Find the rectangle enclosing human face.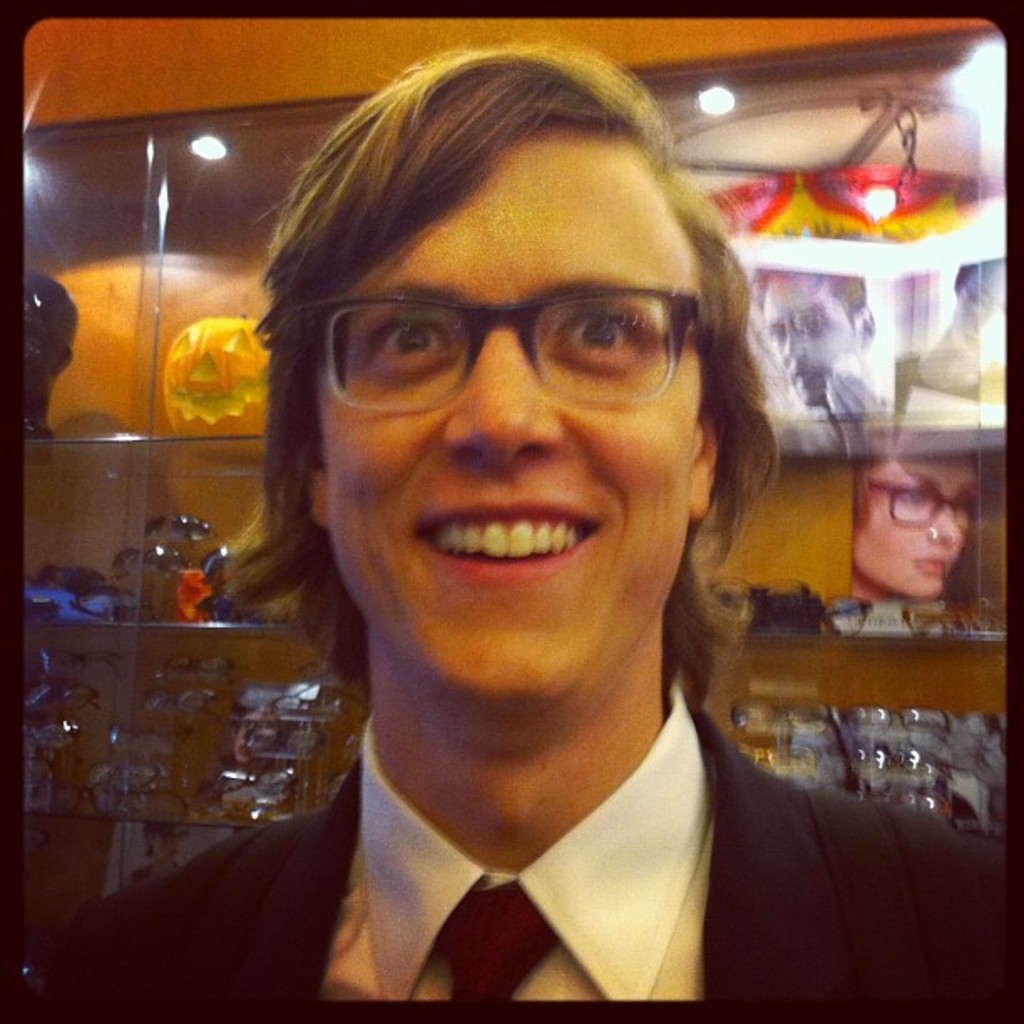
pyautogui.locateOnScreen(853, 455, 975, 601).
